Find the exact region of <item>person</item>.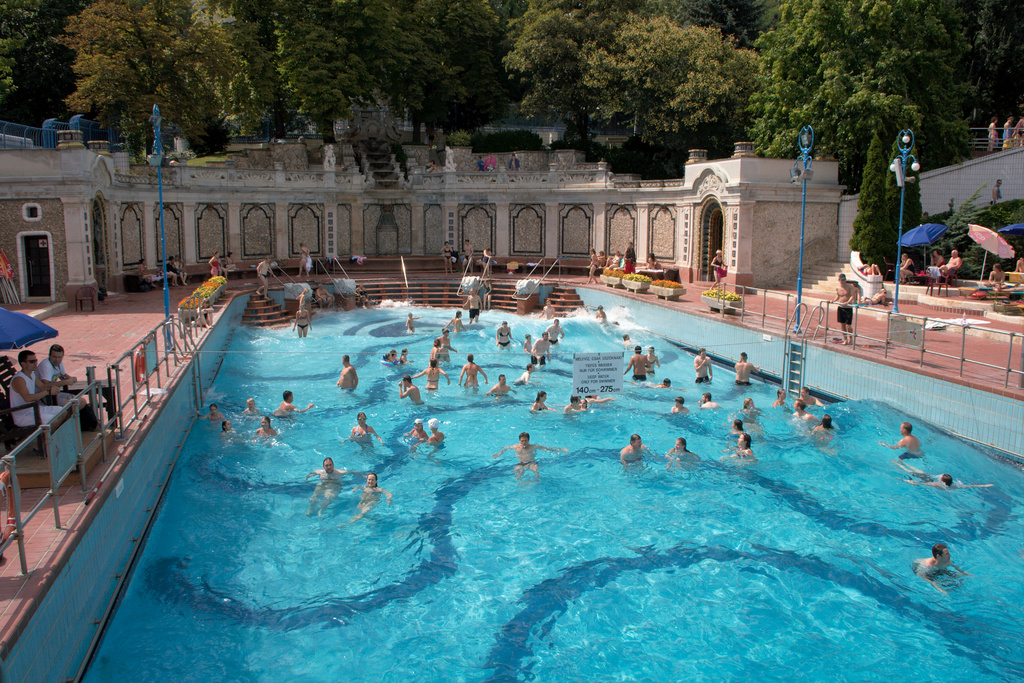
Exact region: box=[207, 251, 218, 288].
